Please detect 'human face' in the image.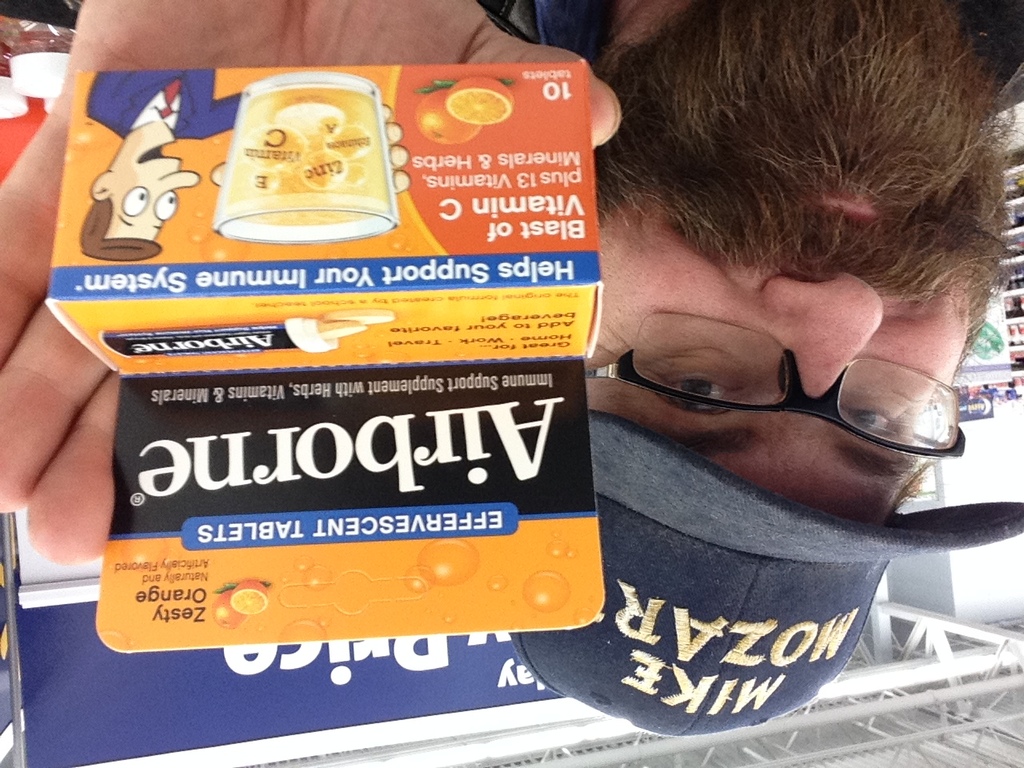
594, 29, 991, 526.
